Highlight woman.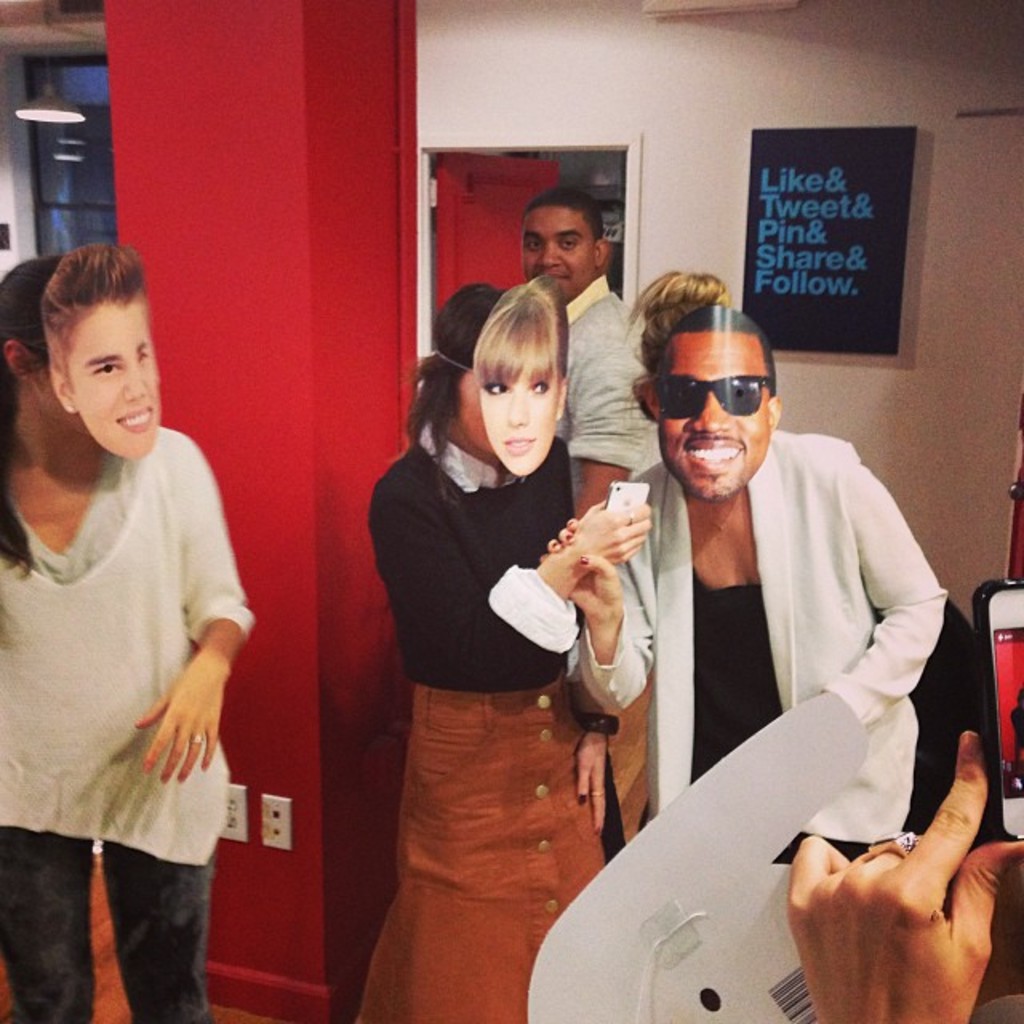
Highlighted region: <region>547, 264, 942, 867</region>.
